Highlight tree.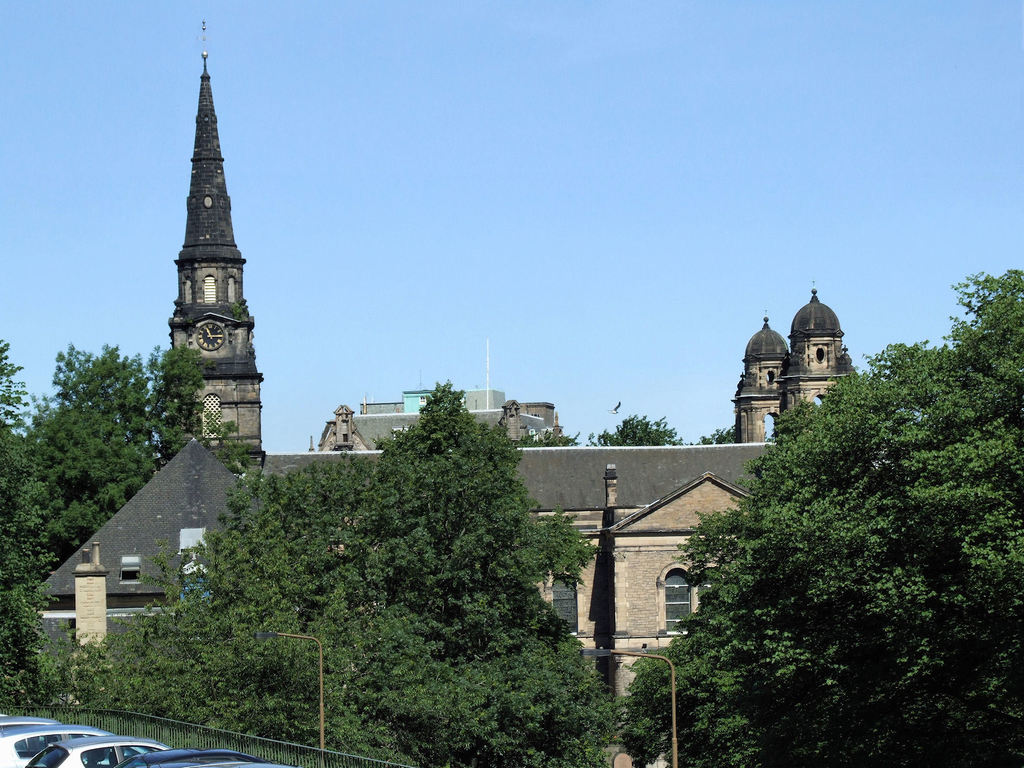
Highlighted region: bbox(0, 333, 267, 720).
